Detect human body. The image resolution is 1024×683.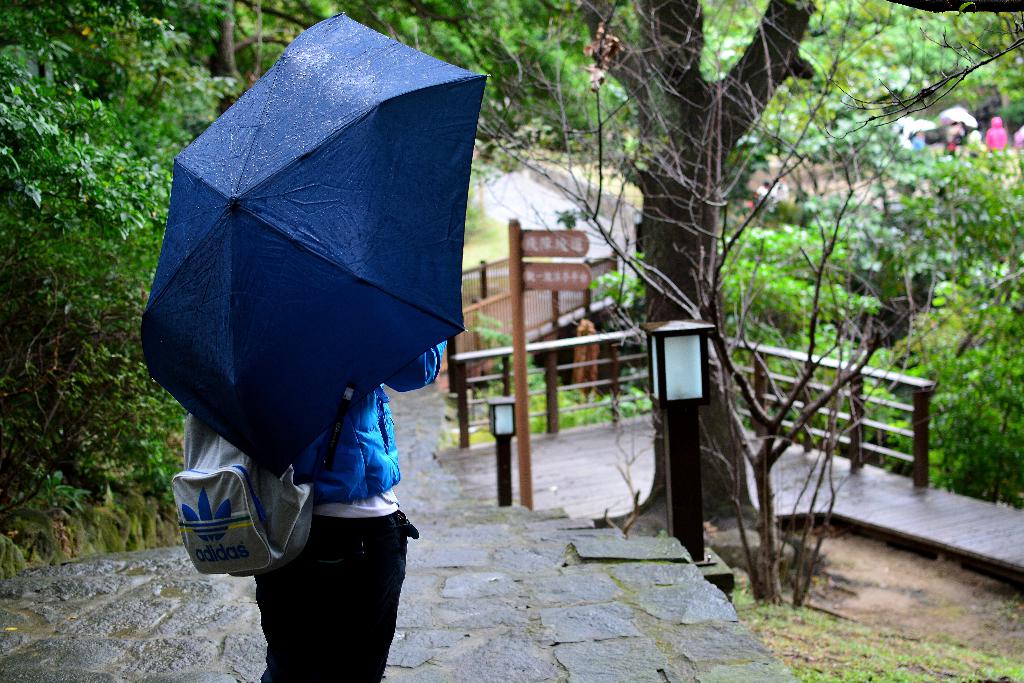
259/336/447/682.
